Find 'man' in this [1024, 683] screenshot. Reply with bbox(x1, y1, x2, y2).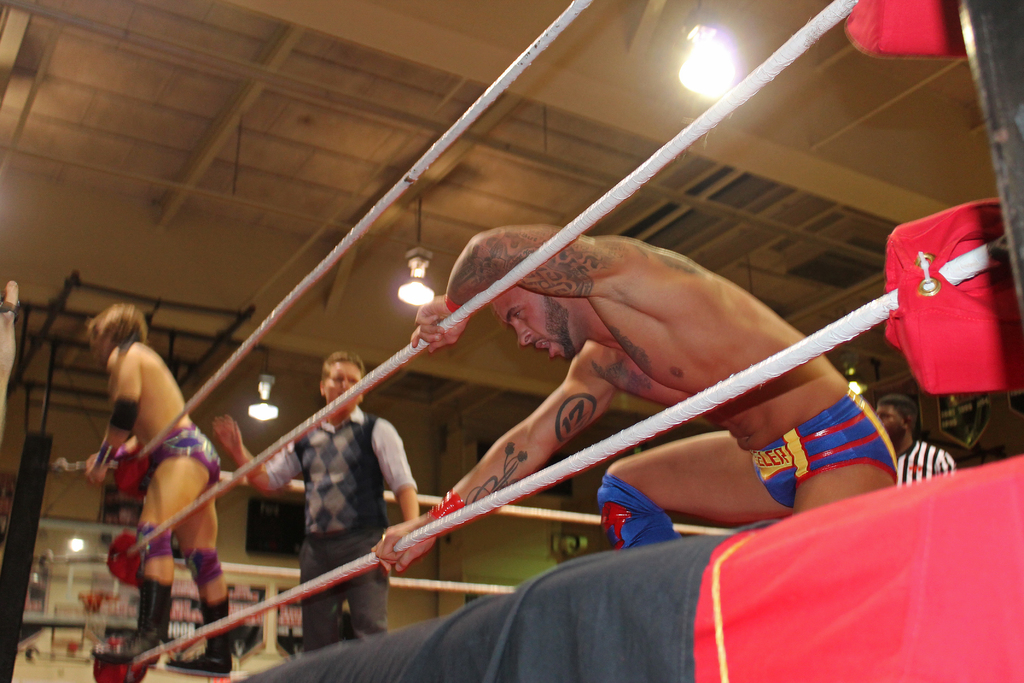
bbox(371, 218, 905, 551).
